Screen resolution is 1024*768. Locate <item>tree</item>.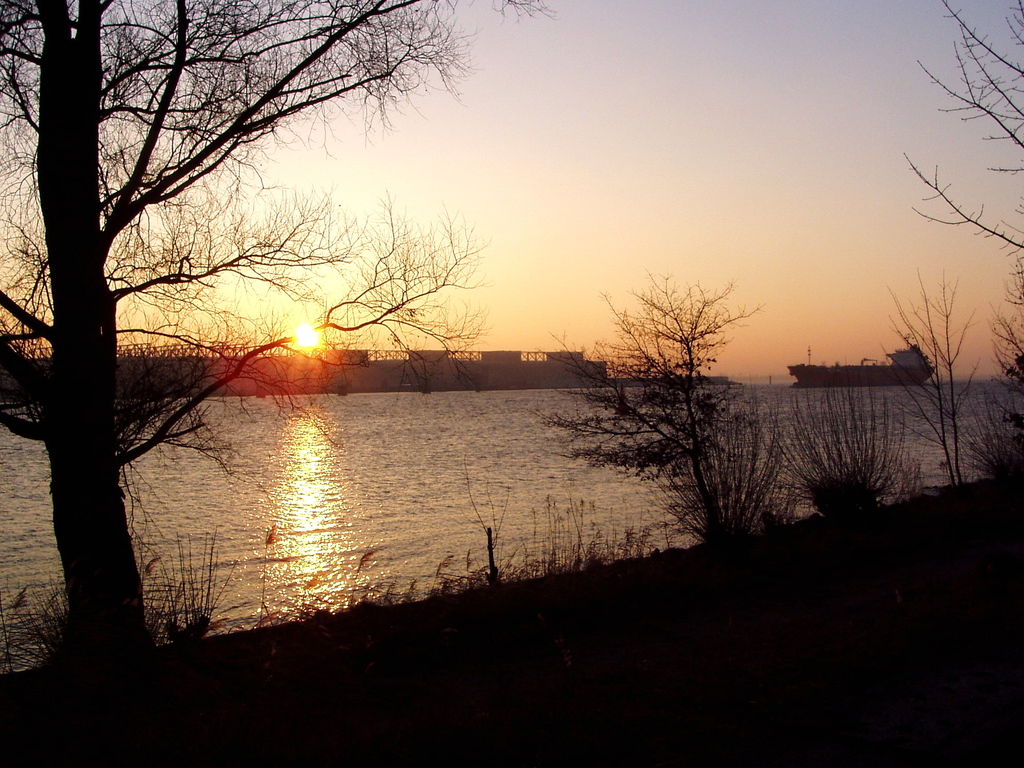
[left=866, top=261, right=985, bottom=481].
